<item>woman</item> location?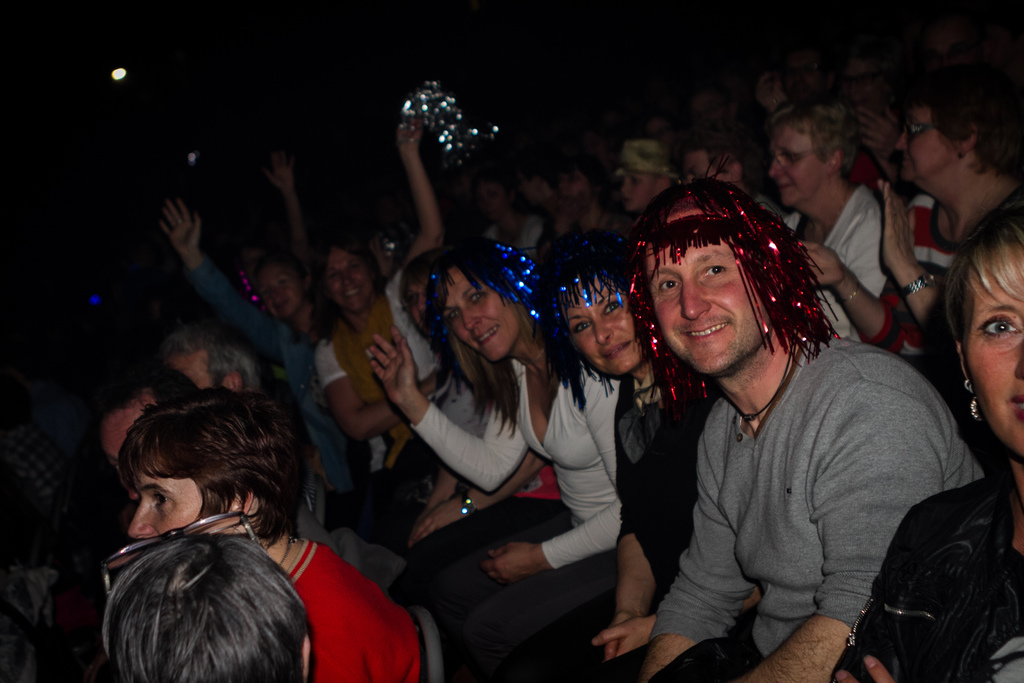
<bbox>380, 233, 573, 637</bbox>
